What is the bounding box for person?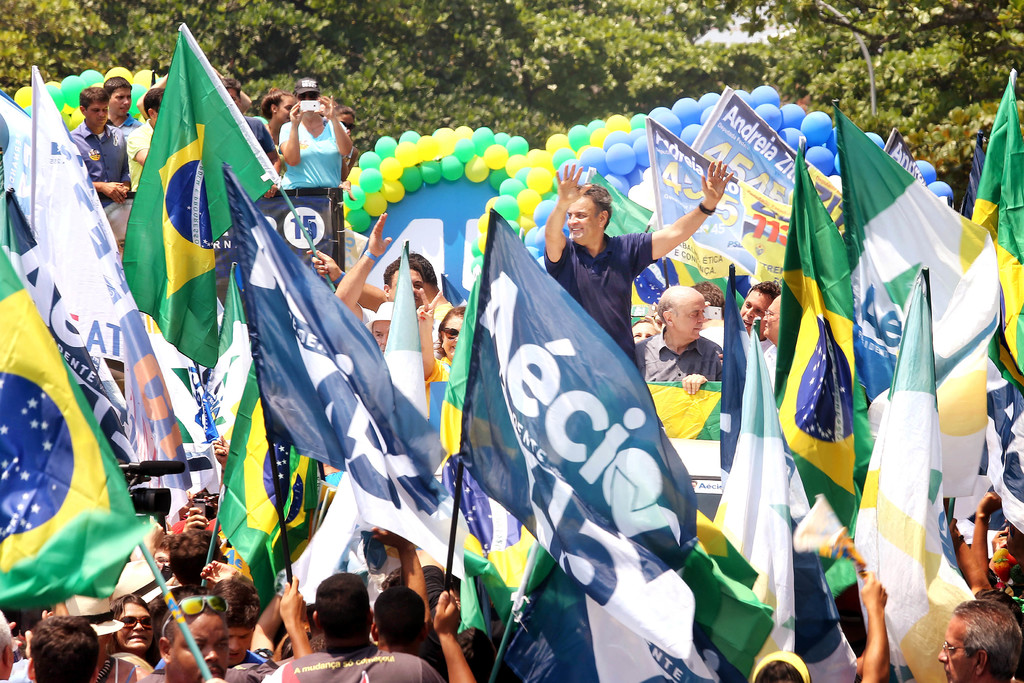
region(52, 598, 148, 682).
